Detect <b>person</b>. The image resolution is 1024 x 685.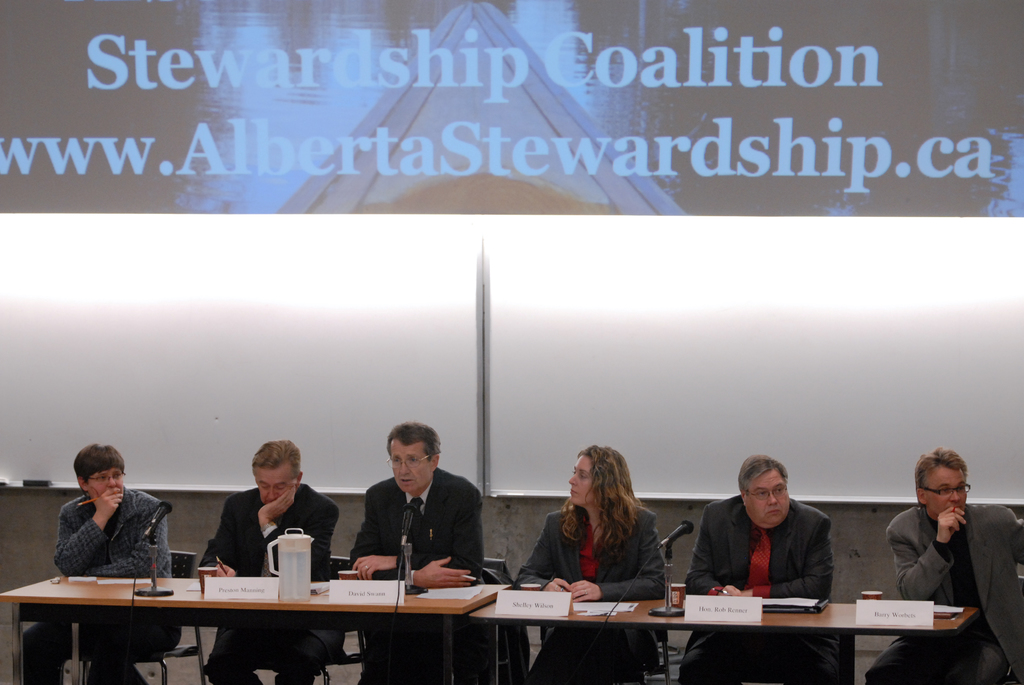
pyautogui.locateOnScreen(691, 461, 831, 684).
